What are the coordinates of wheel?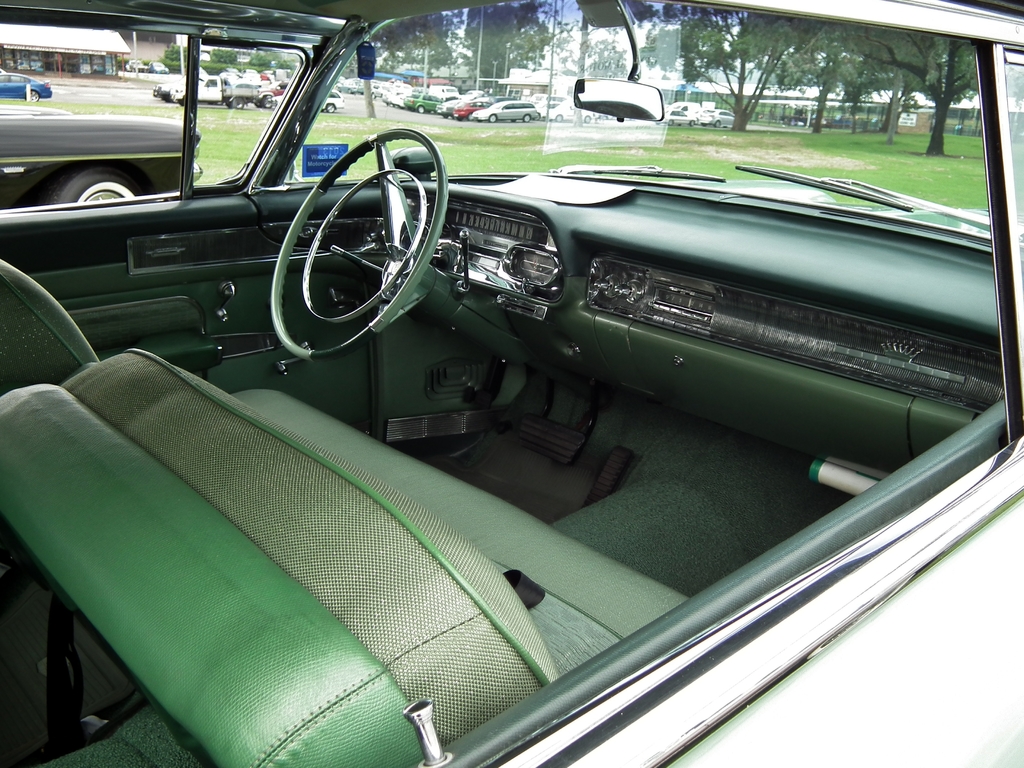
rect(525, 113, 532, 121).
